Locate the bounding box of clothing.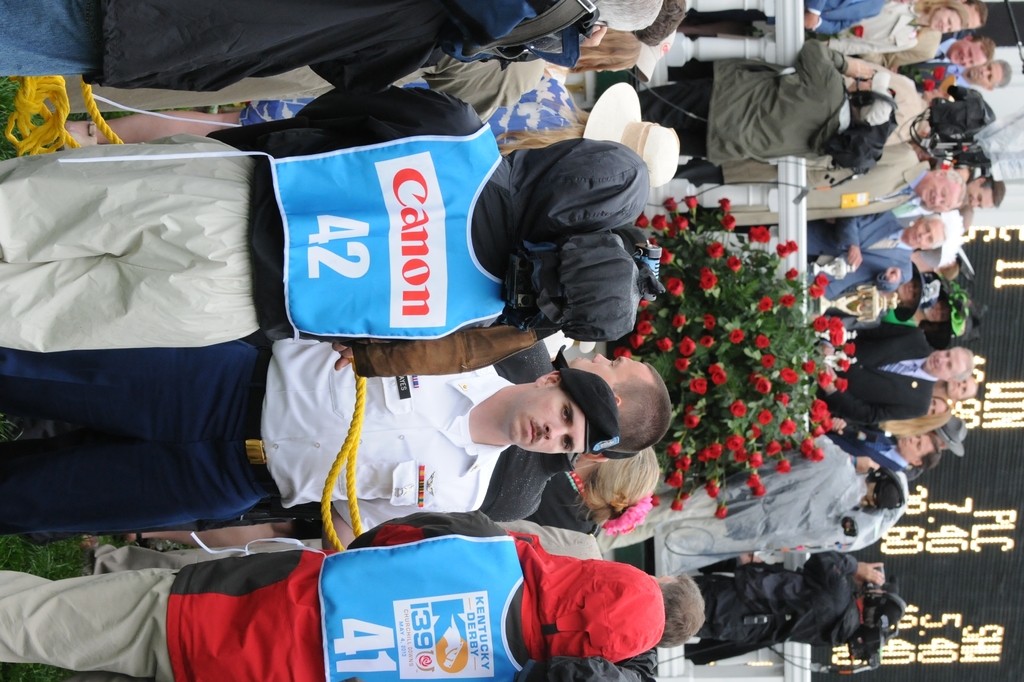
Bounding box: left=507, top=537, right=685, bottom=671.
